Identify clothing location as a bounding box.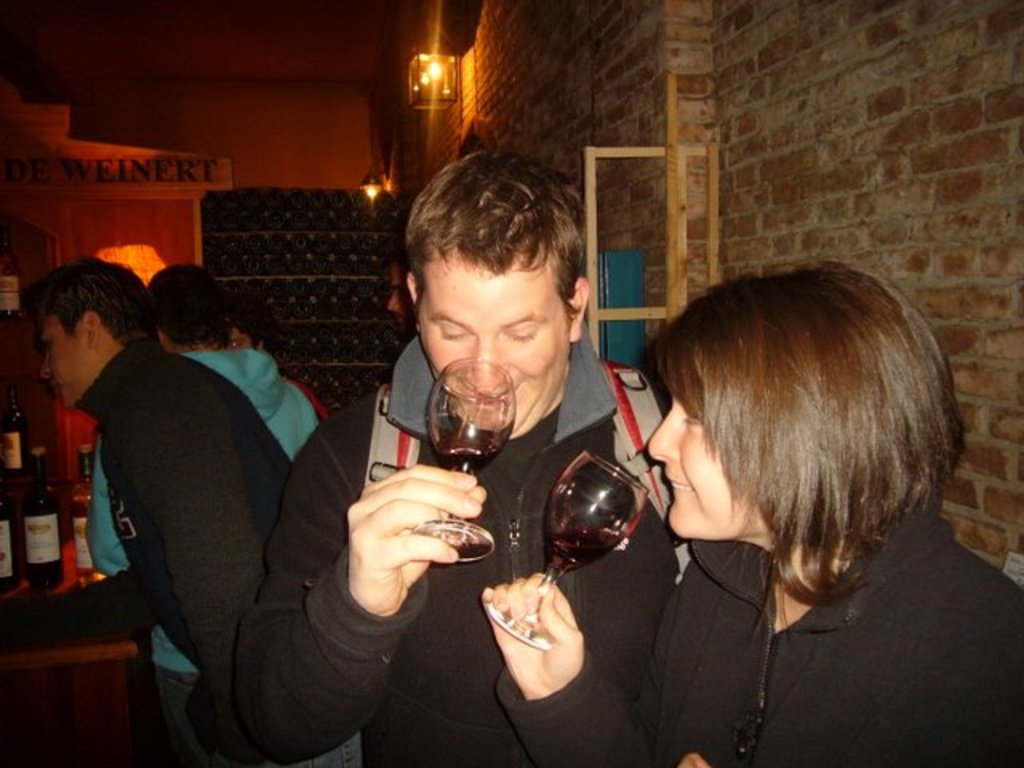
<bbox>85, 349, 318, 766</bbox>.
